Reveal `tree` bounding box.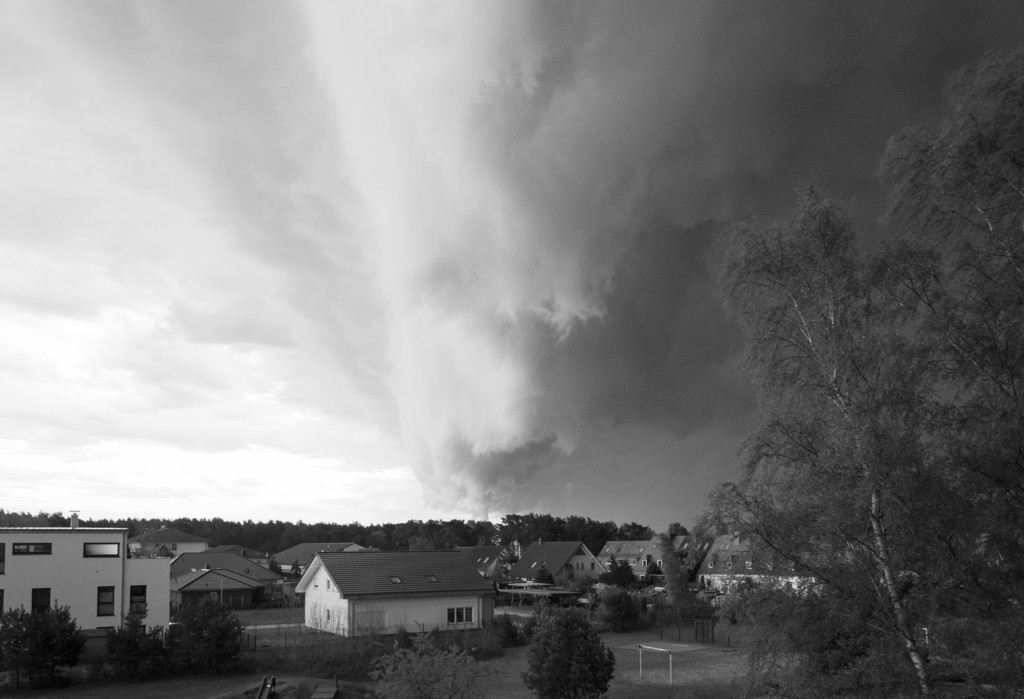
Revealed: 109,615,154,675.
